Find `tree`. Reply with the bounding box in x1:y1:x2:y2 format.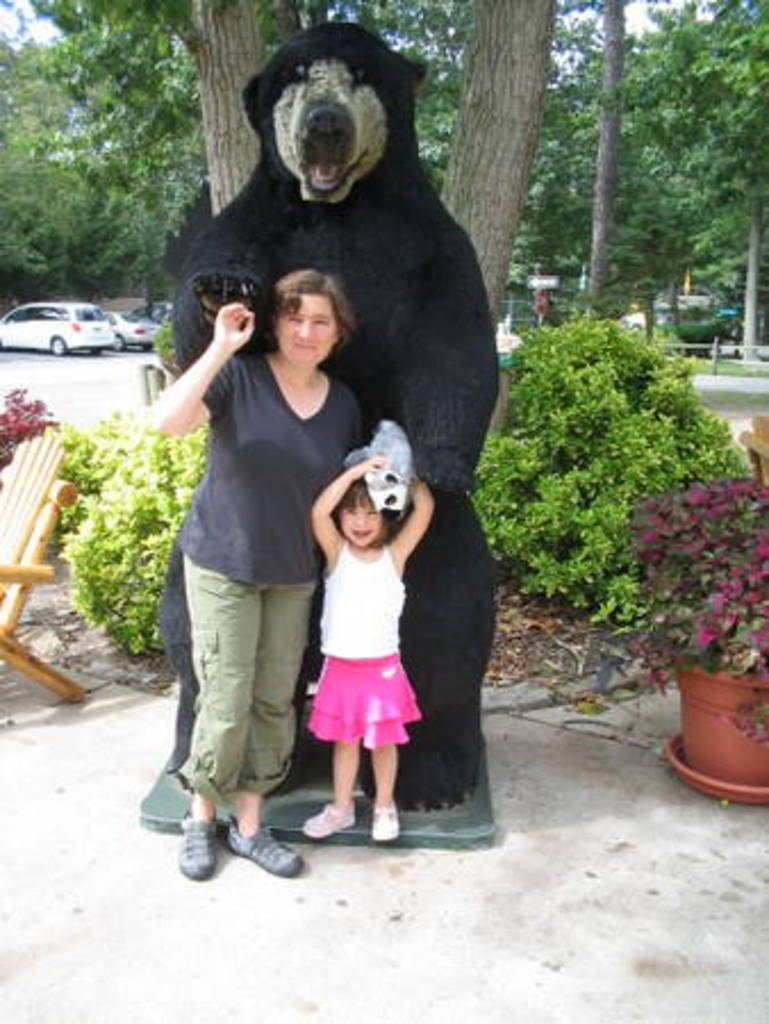
614:2:767:362.
